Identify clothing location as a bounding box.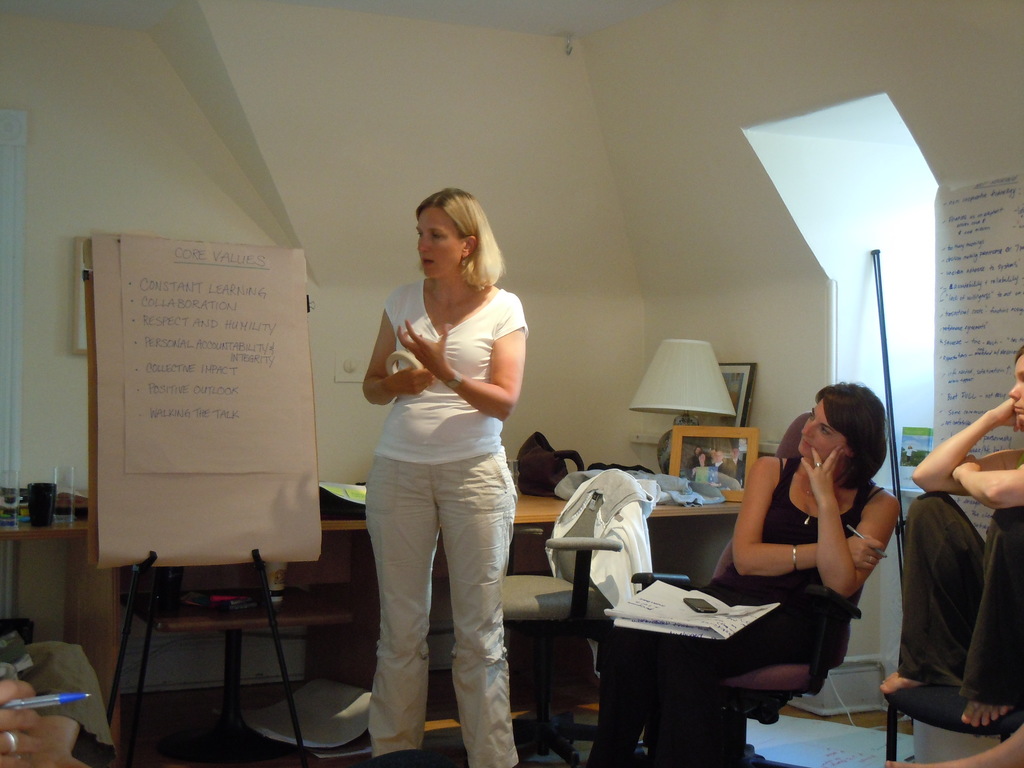
rect(583, 456, 884, 767).
